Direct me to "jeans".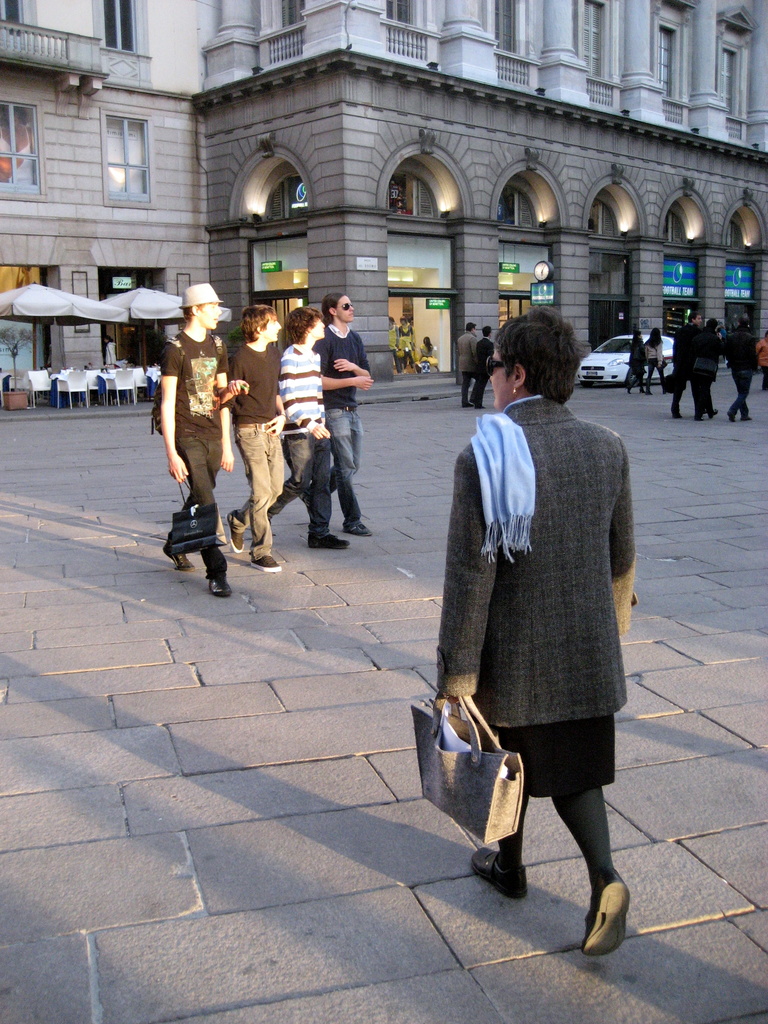
Direction: [645,356,659,388].
